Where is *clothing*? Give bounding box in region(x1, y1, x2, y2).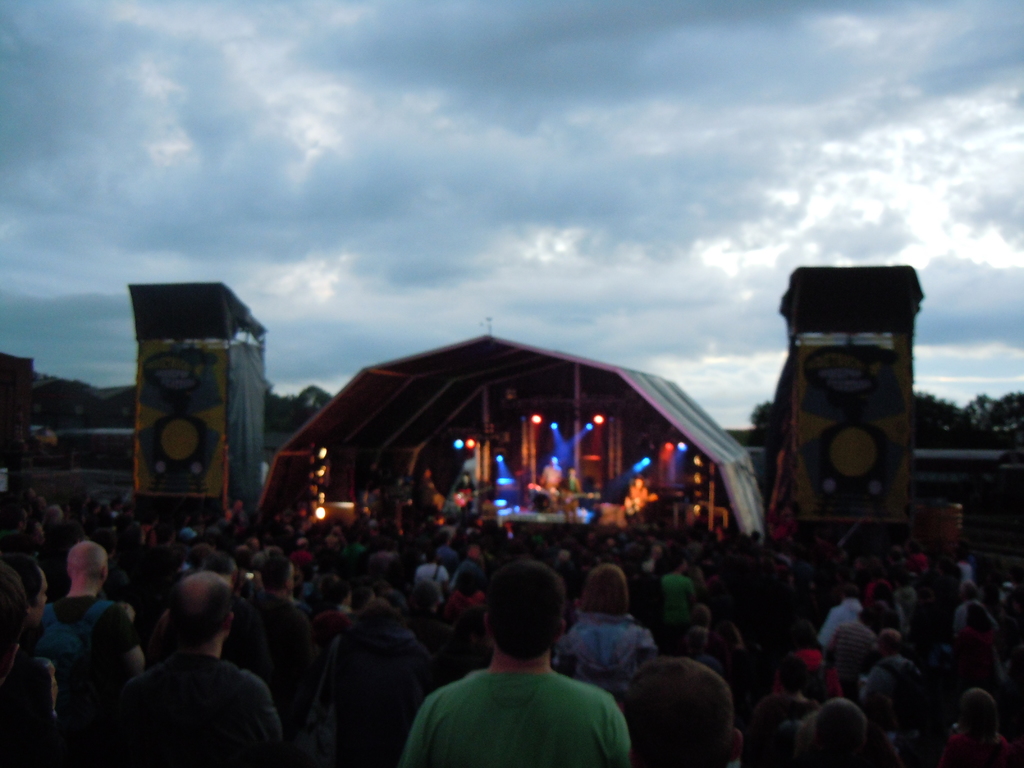
region(397, 644, 634, 767).
